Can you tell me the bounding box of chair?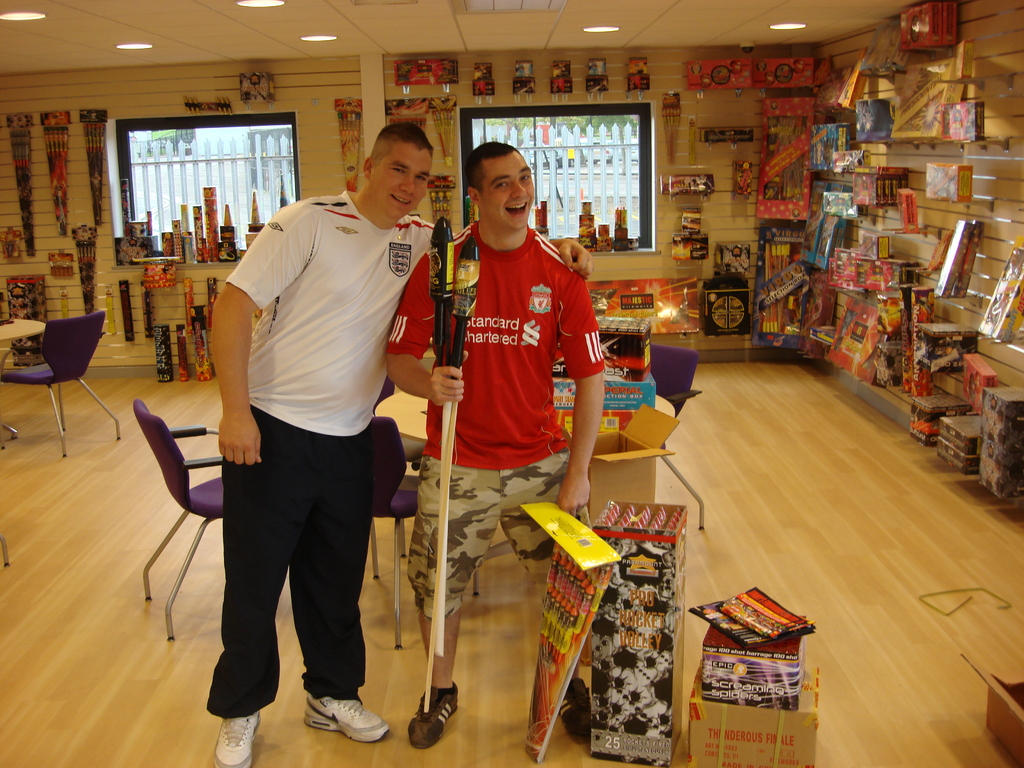
<bbox>650, 338, 707, 530</bbox>.
